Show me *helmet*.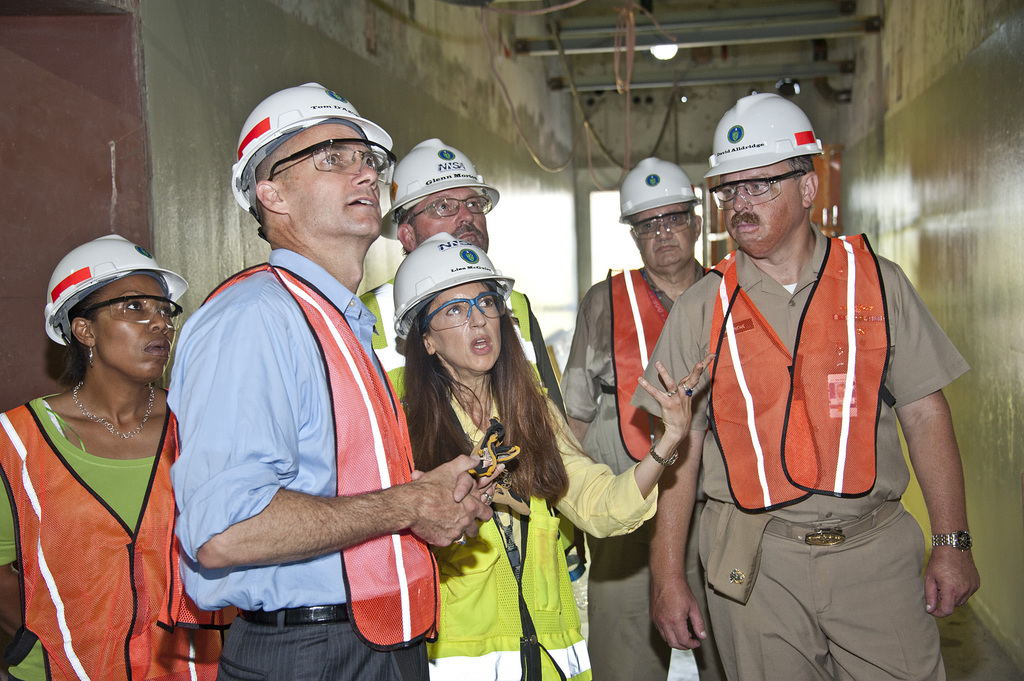
*helmet* is here: {"left": 45, "top": 234, "right": 188, "bottom": 348}.
